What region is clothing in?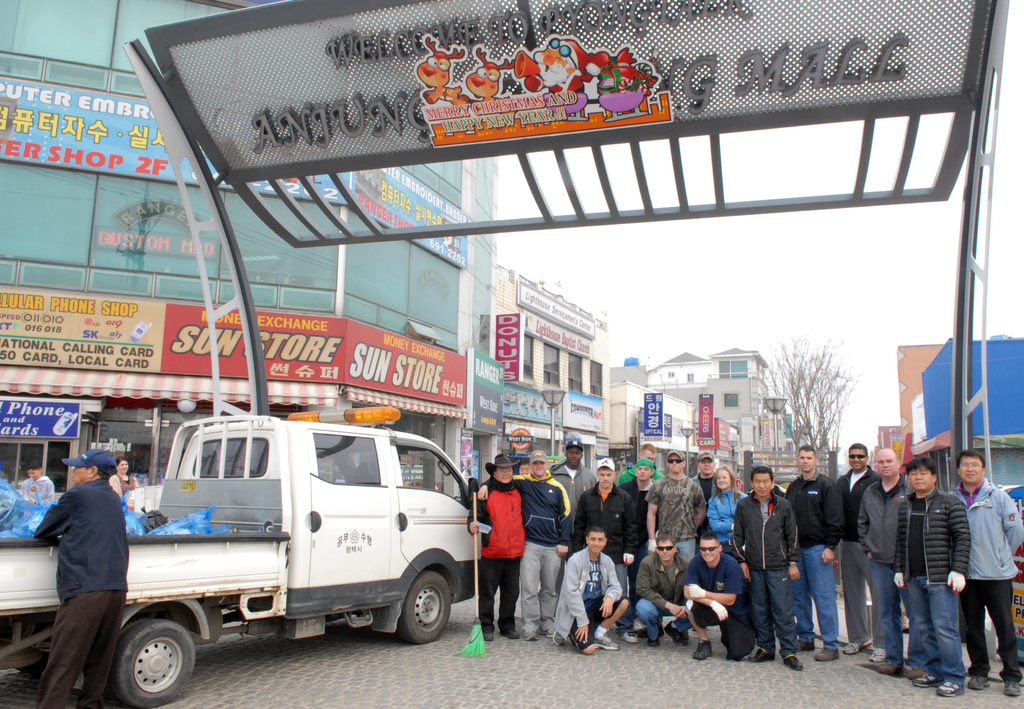
(left=20, top=474, right=58, bottom=503).
